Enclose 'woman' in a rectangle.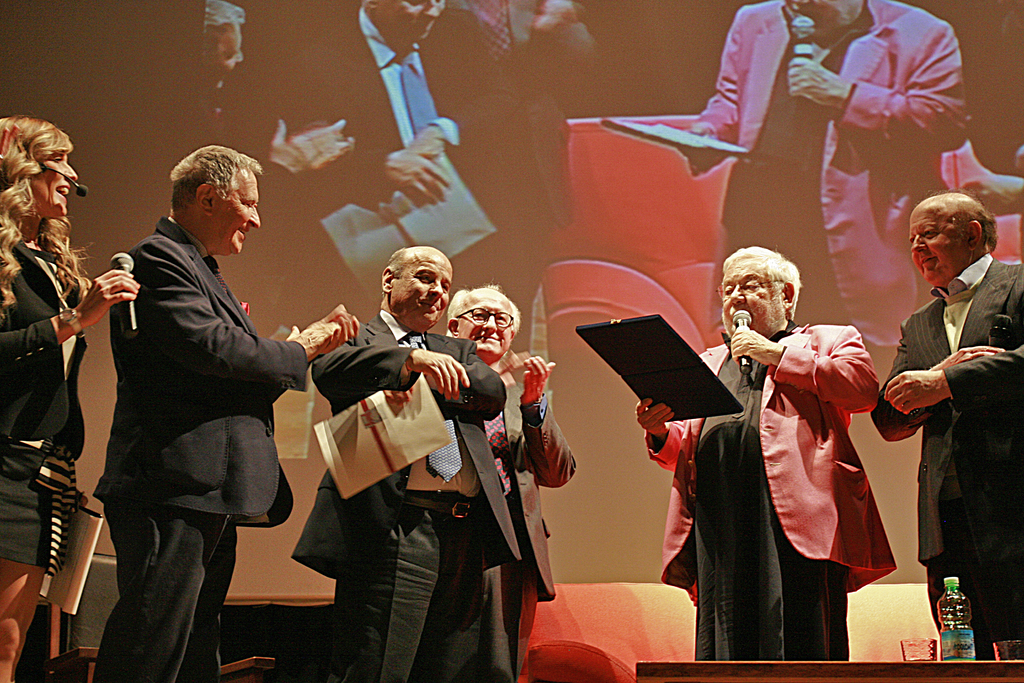
BBox(1, 115, 142, 682).
